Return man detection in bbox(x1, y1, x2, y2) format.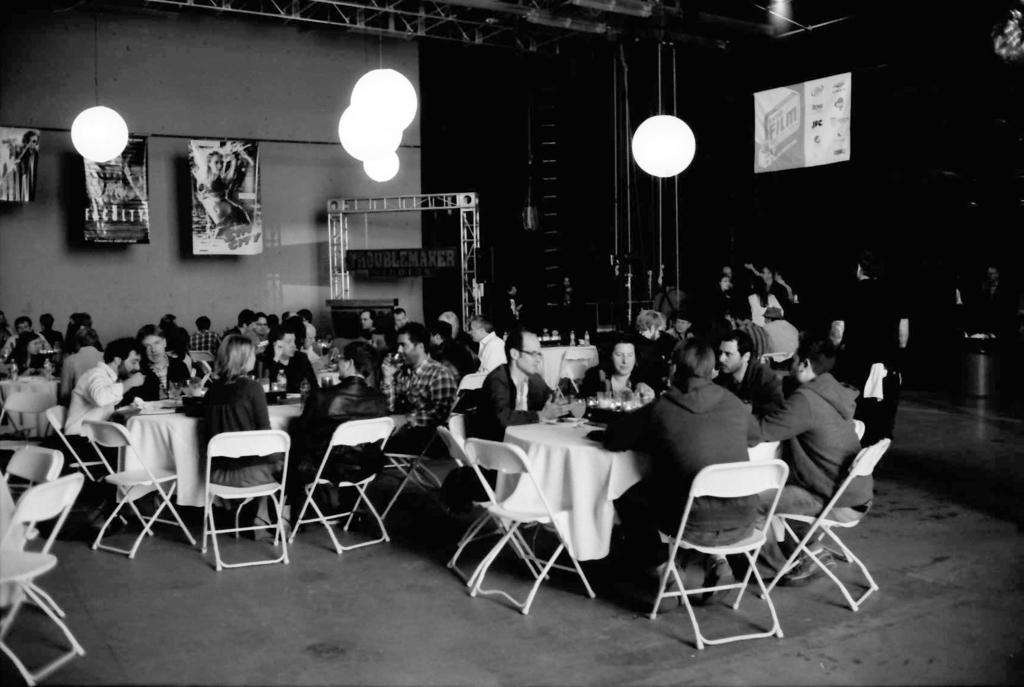
bbox(394, 306, 406, 333).
